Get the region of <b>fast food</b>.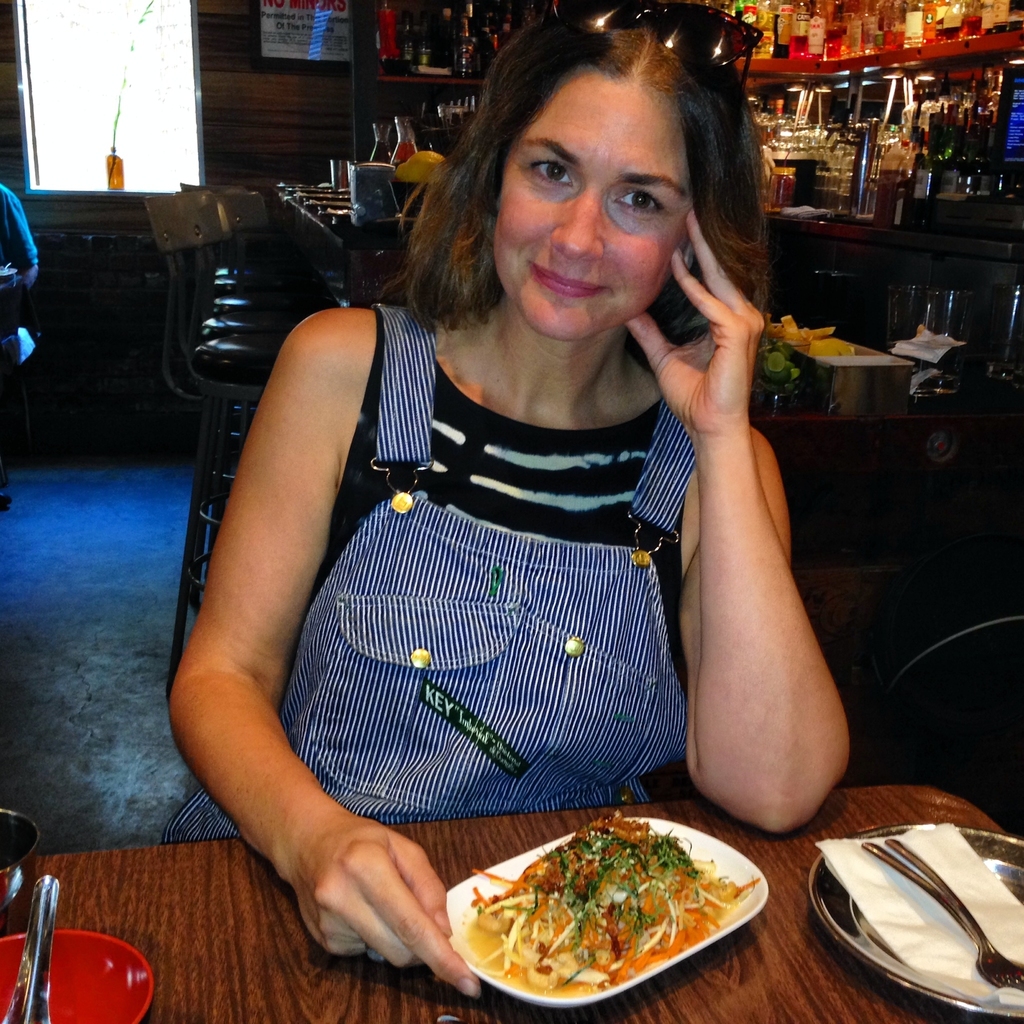
bbox=(462, 815, 756, 1004).
